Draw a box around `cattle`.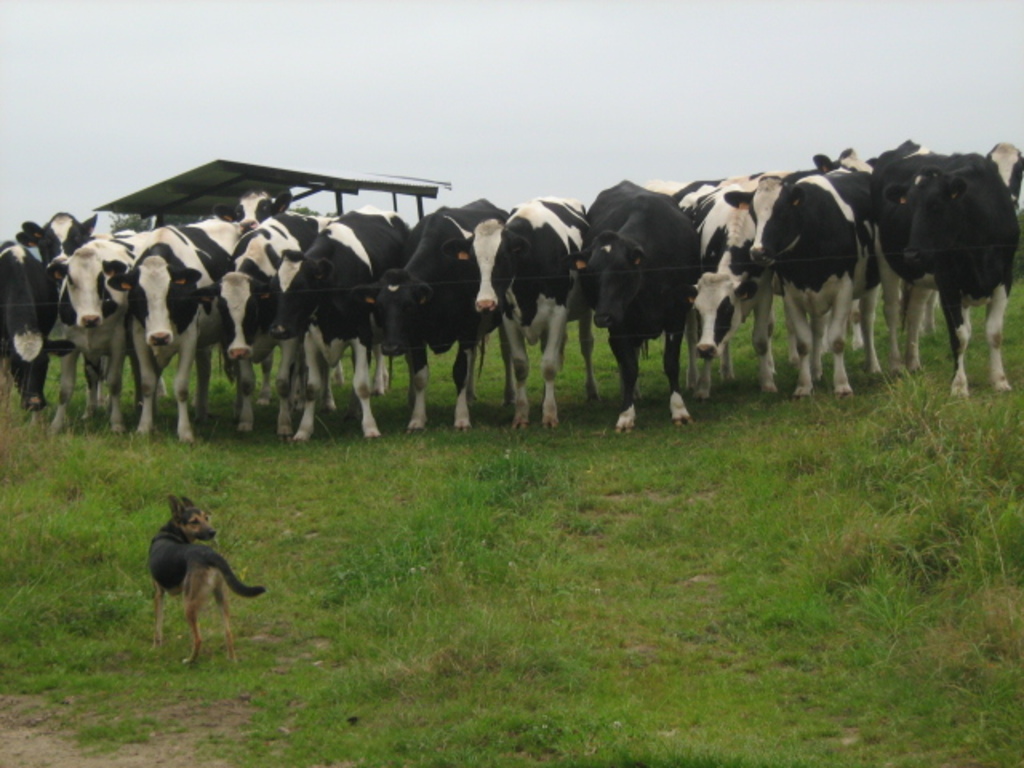
Rect(981, 141, 1022, 203).
